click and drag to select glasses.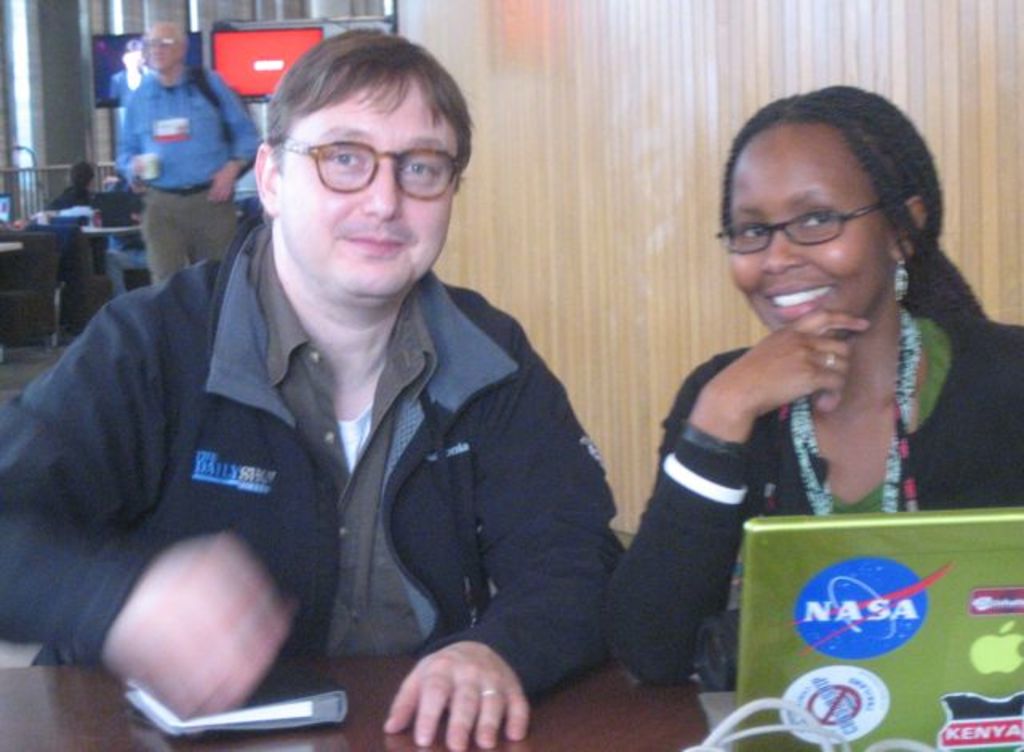
Selection: (x1=261, y1=122, x2=464, y2=194).
